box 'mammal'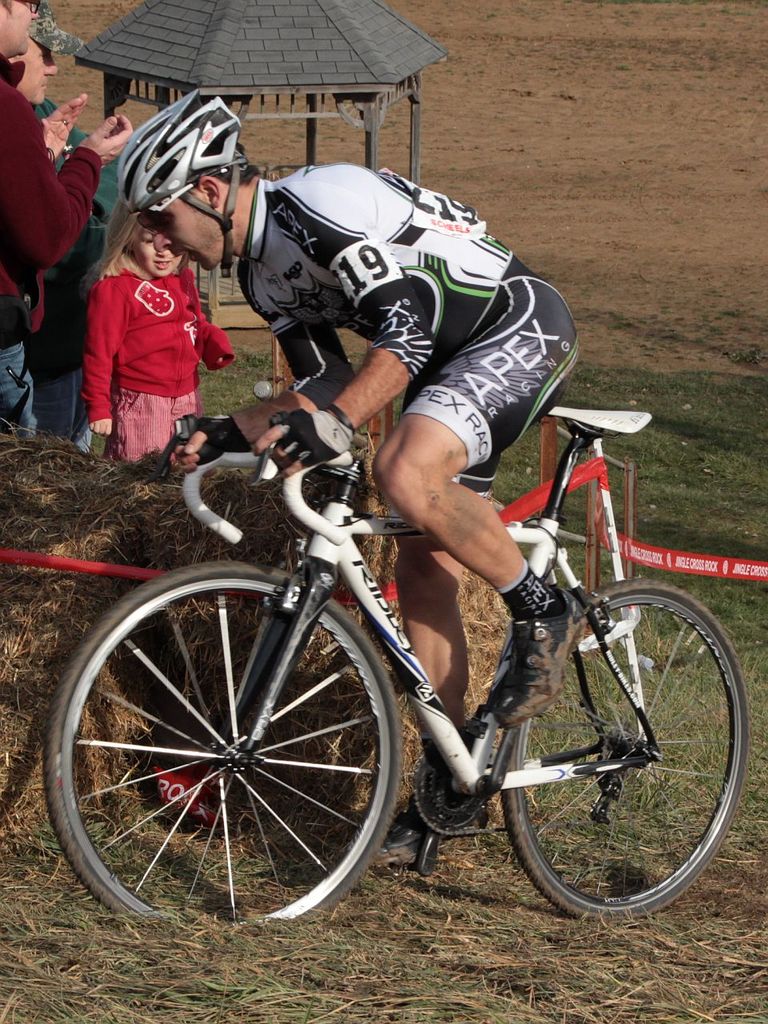
rect(63, 200, 227, 446)
